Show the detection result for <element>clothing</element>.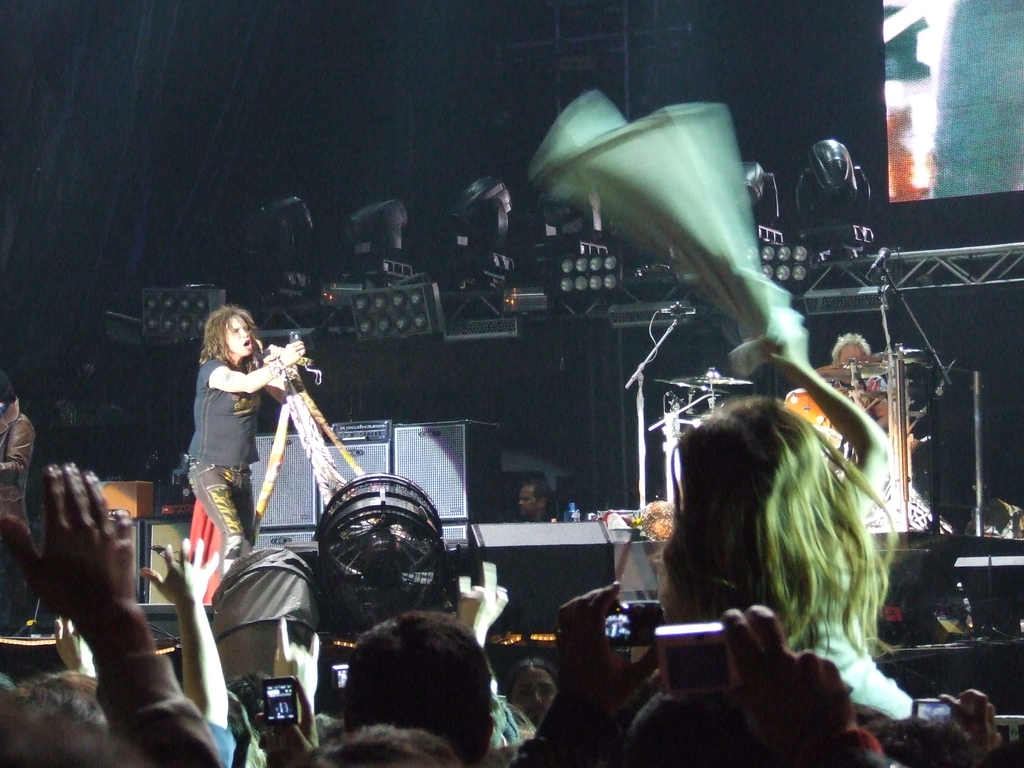
rect(824, 374, 881, 417).
